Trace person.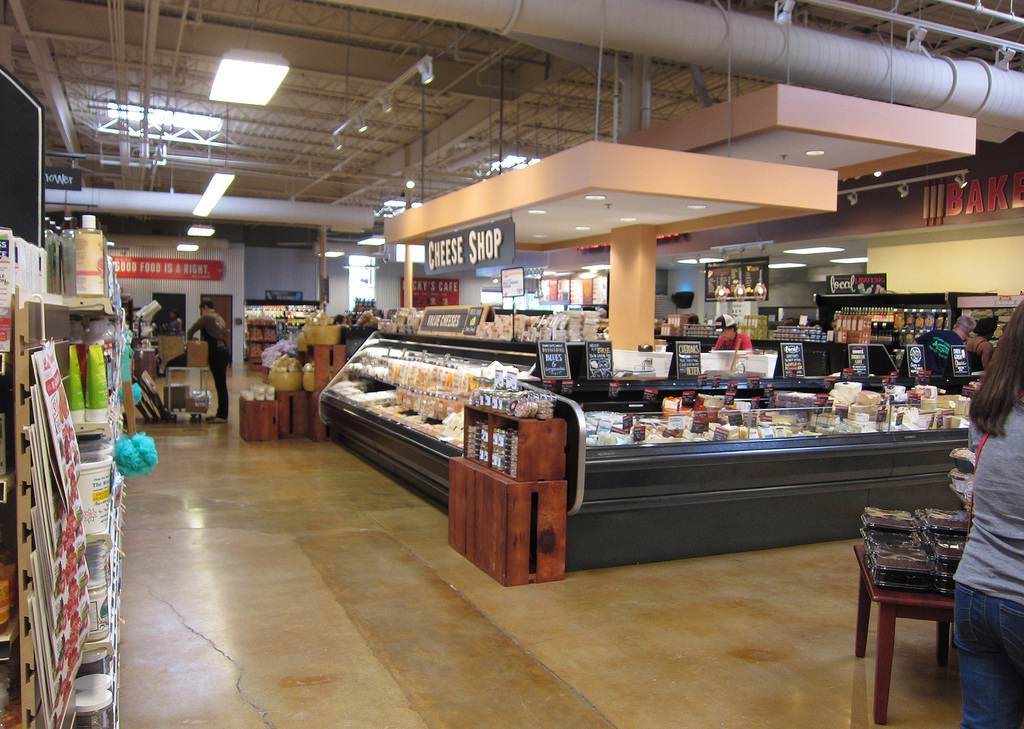
Traced to x1=969, y1=316, x2=996, y2=375.
